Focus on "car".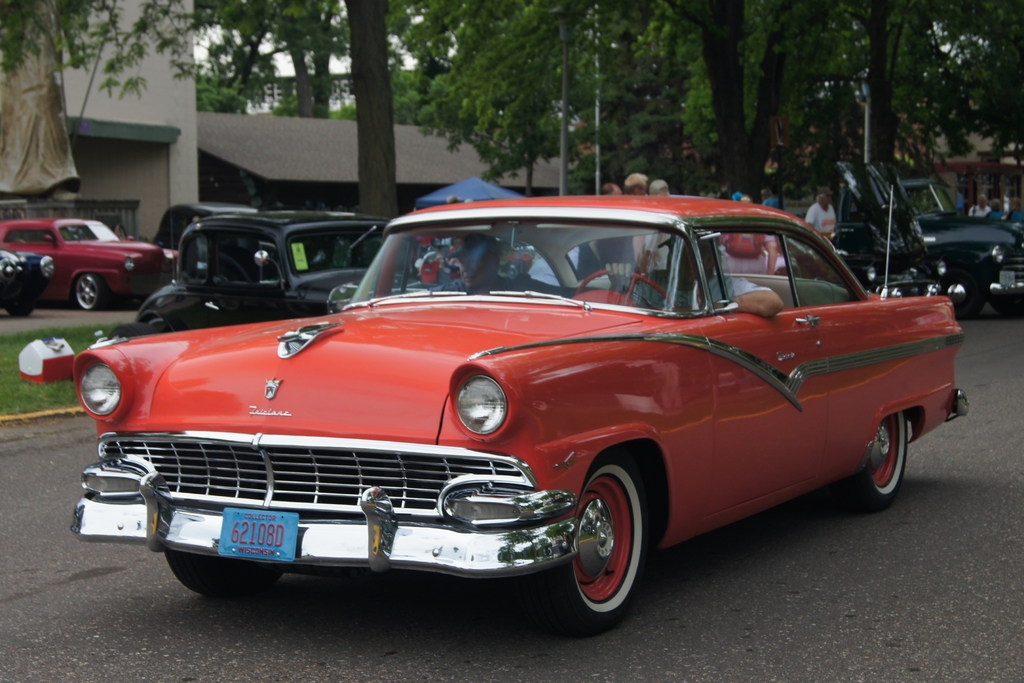
Focused at l=824, t=175, r=1023, b=320.
